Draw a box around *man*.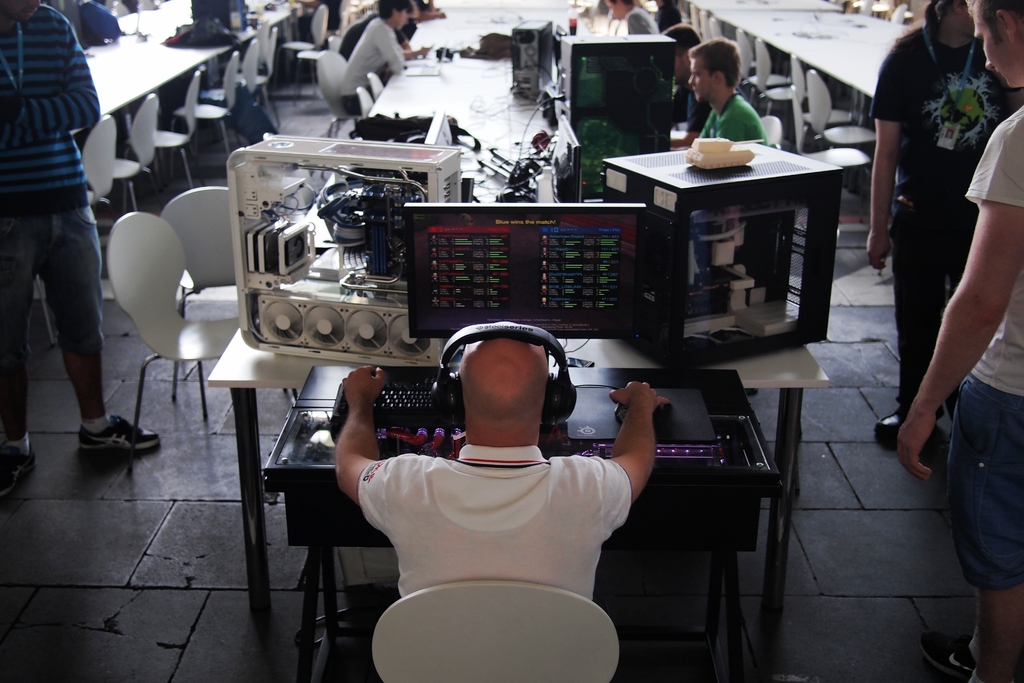
left=0, top=29, right=147, bottom=472.
